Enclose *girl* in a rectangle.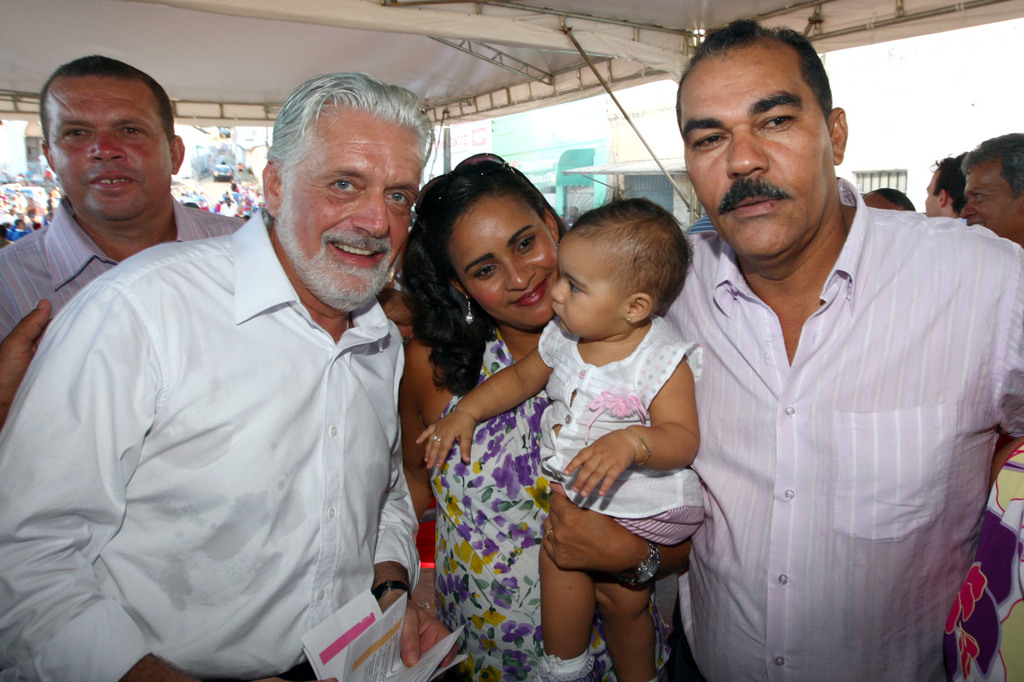
bbox=(414, 200, 700, 681).
